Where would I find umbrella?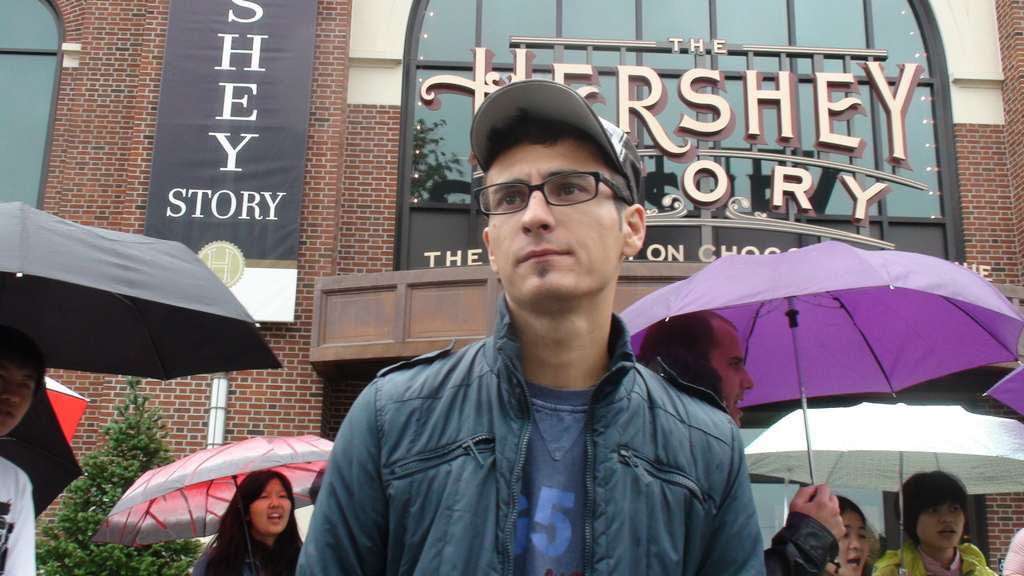
At [620, 238, 1023, 572].
